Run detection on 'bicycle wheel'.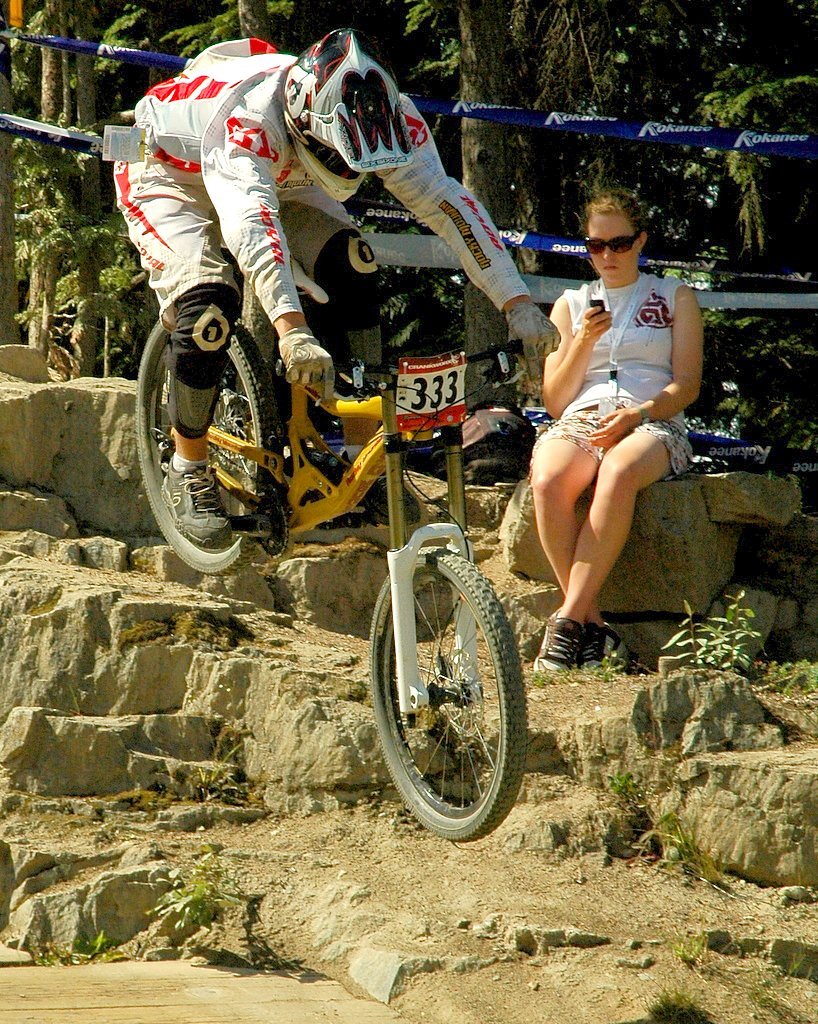
Result: {"x1": 132, "y1": 302, "x2": 278, "y2": 582}.
